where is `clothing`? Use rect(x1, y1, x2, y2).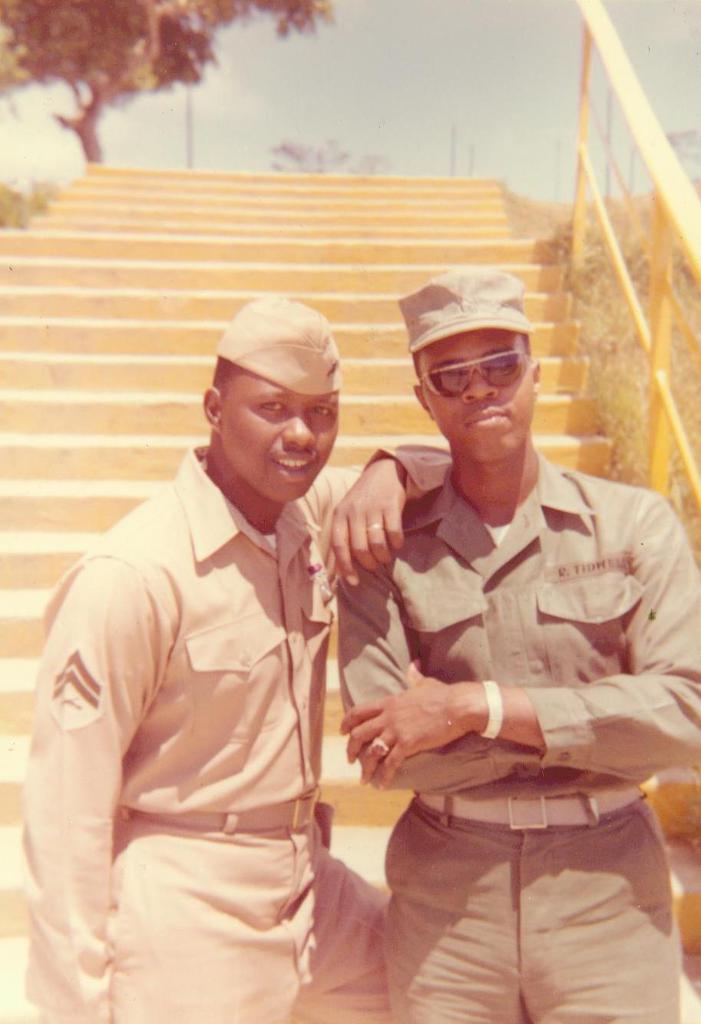
rect(333, 562, 676, 999).
